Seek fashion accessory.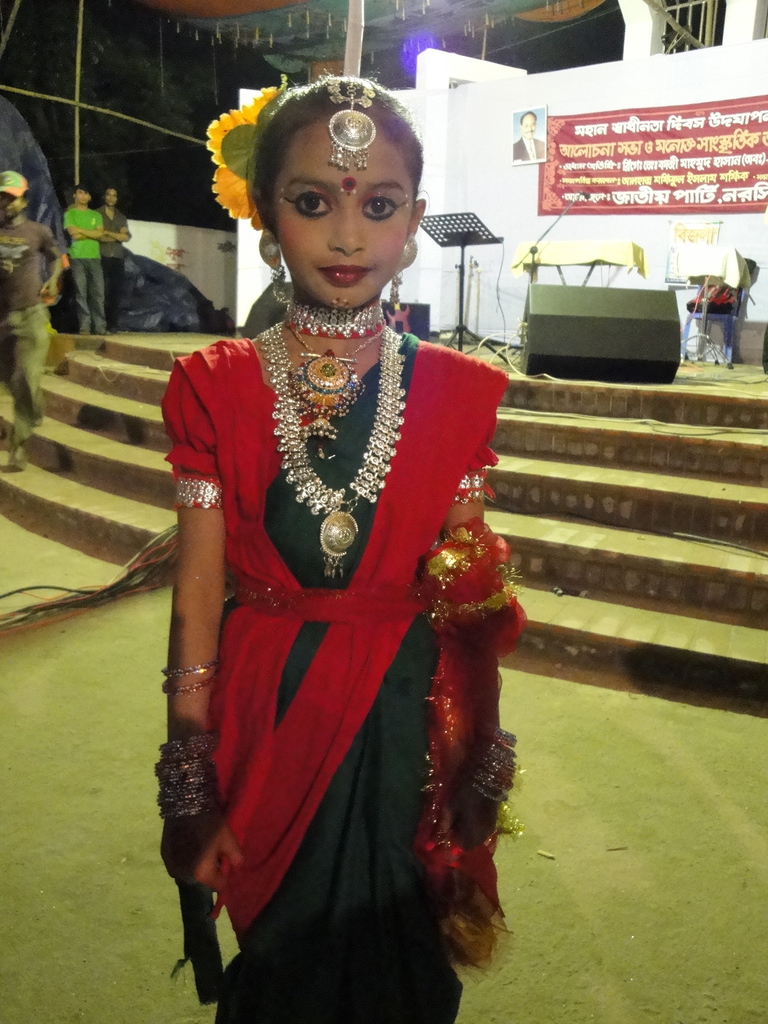
<region>163, 667, 222, 696</region>.
